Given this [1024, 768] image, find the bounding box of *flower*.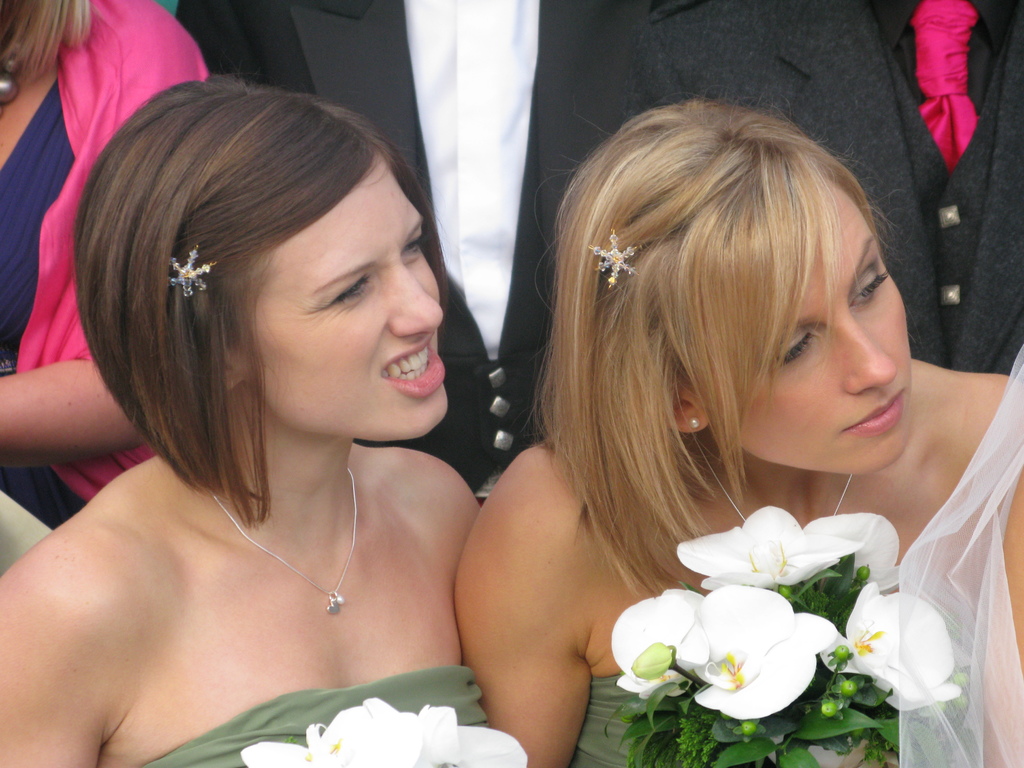
{"left": 611, "top": 595, "right": 710, "bottom": 701}.
